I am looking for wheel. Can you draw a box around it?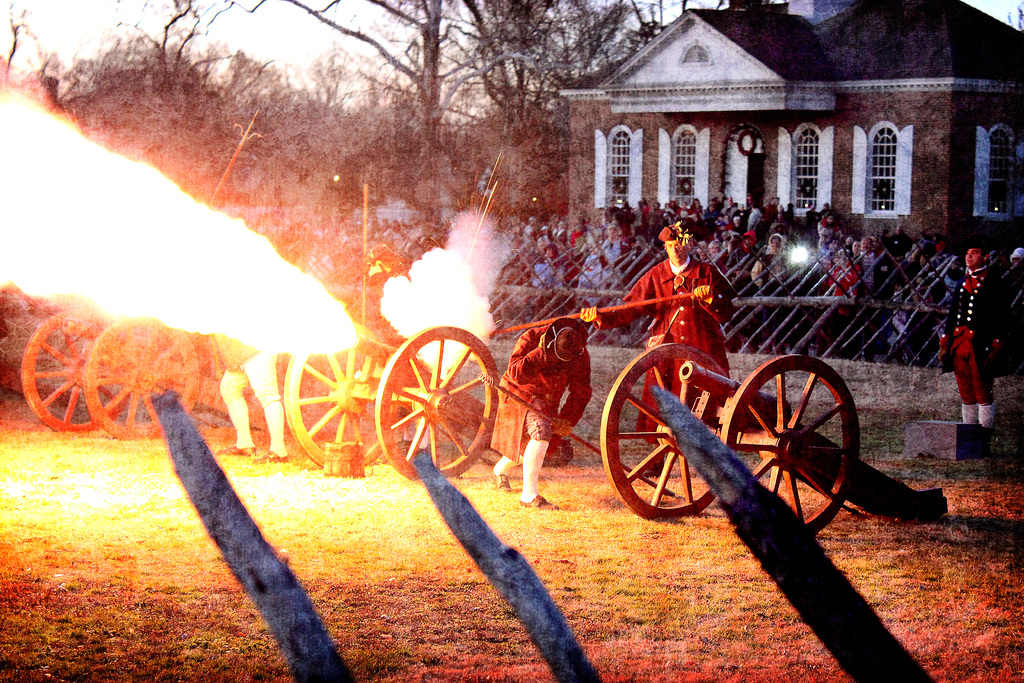
Sure, the bounding box is x1=287, y1=331, x2=403, y2=467.
